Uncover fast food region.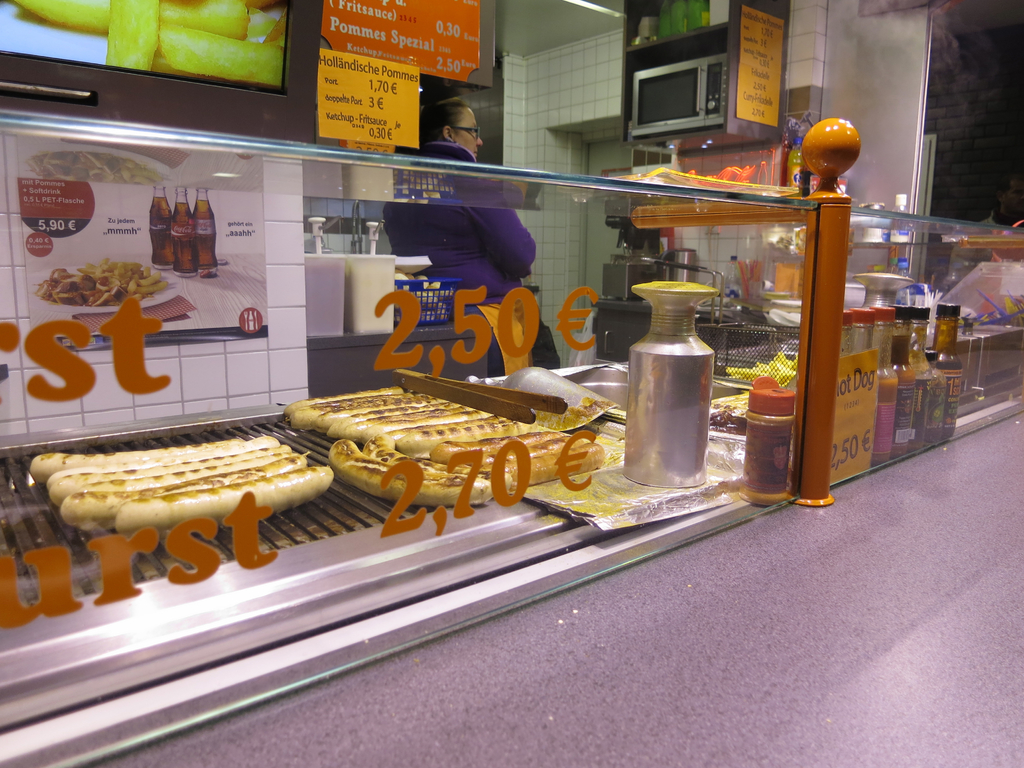
Uncovered: BBox(20, 148, 171, 191).
